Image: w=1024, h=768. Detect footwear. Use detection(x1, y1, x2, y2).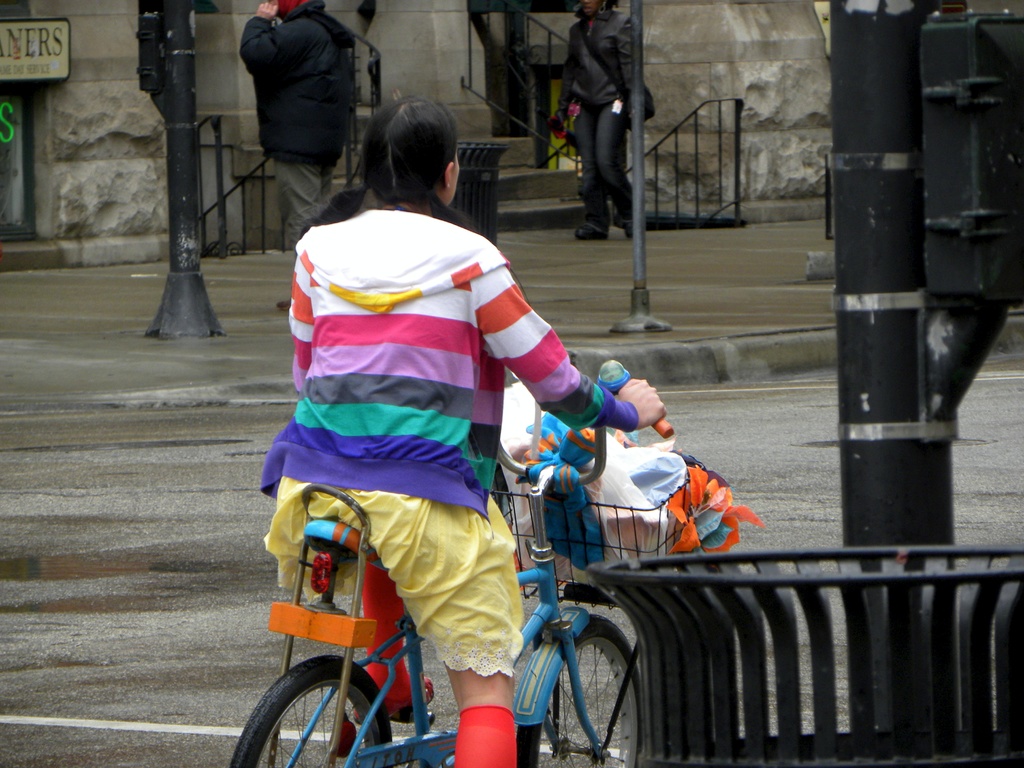
detection(619, 214, 636, 241).
